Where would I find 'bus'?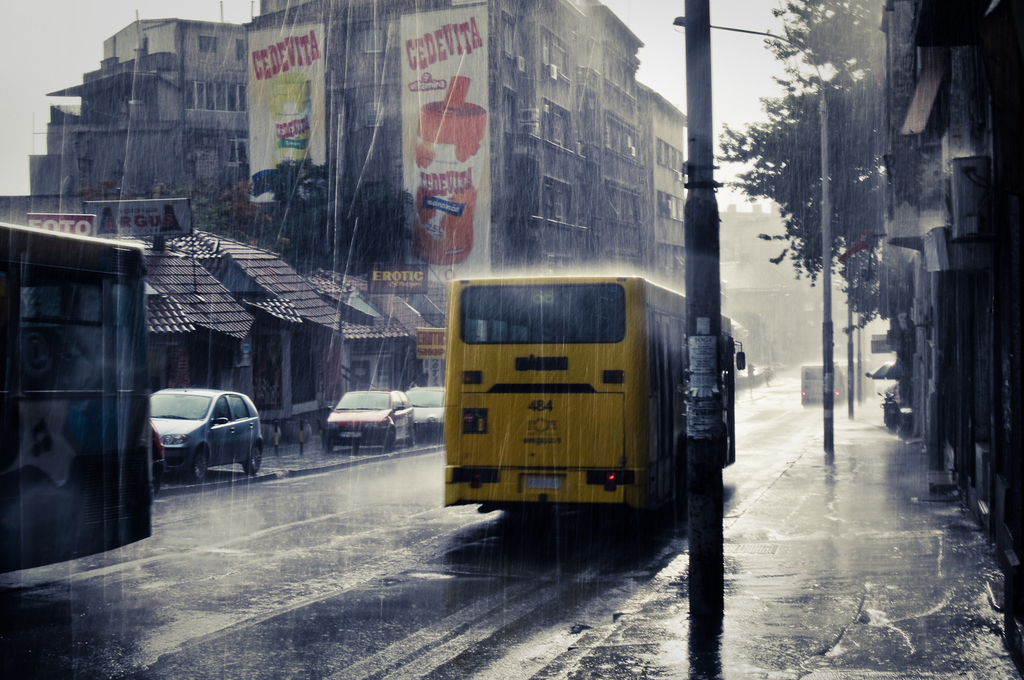
At box=[444, 277, 743, 537].
